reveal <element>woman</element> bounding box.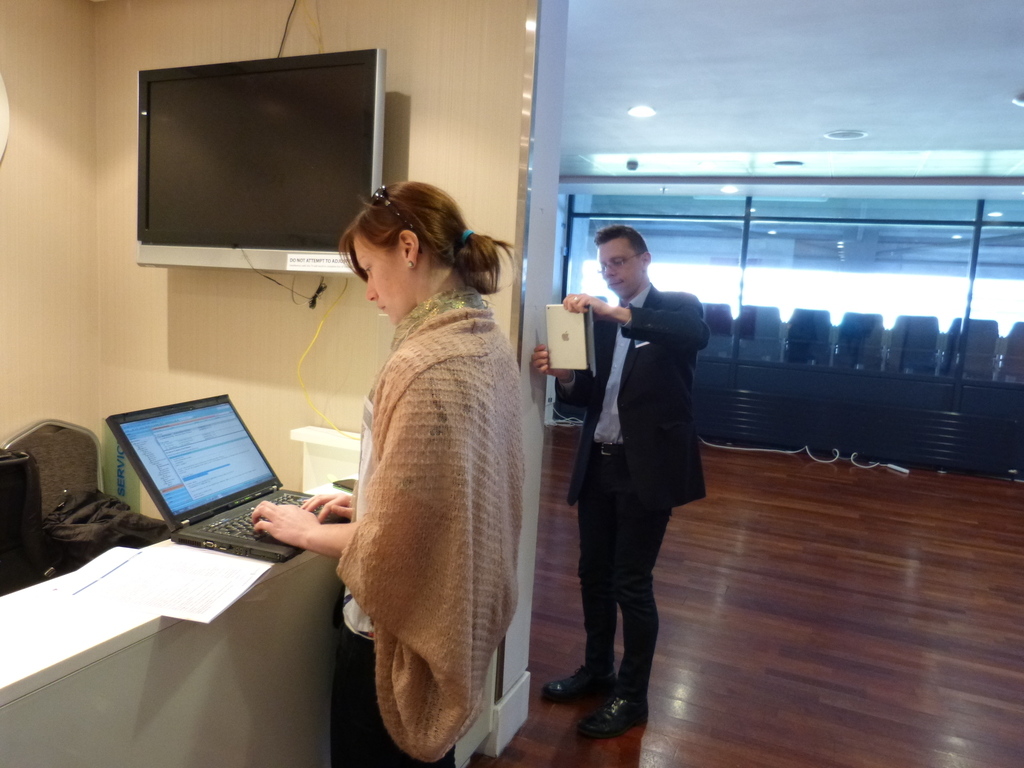
Revealed: box(300, 175, 535, 763).
